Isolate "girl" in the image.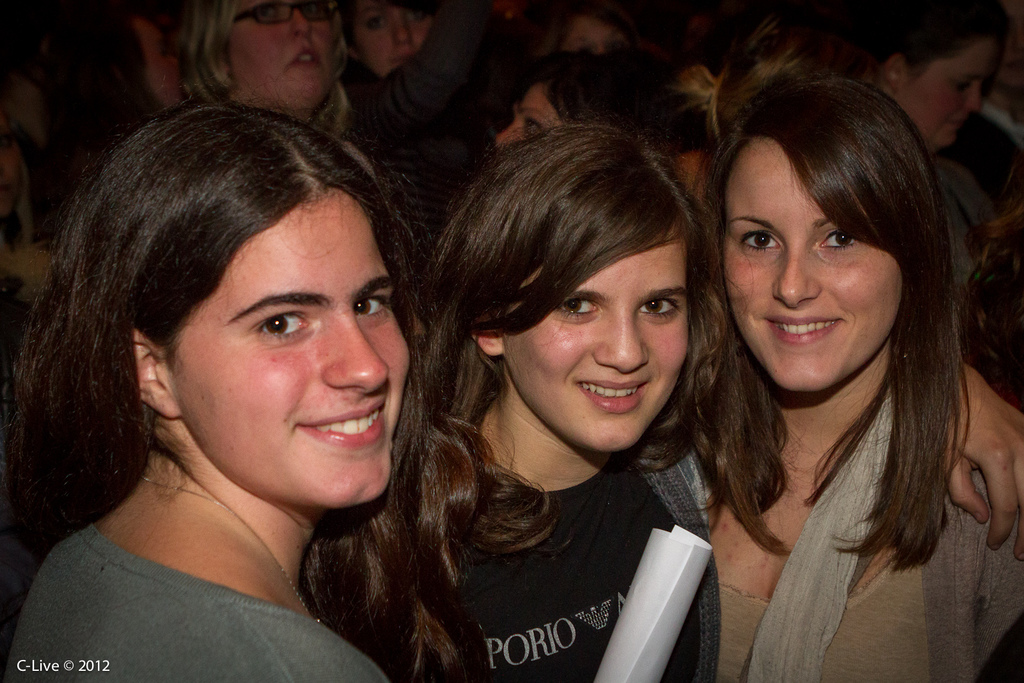
Isolated region: {"x1": 294, "y1": 99, "x2": 1023, "y2": 682}.
